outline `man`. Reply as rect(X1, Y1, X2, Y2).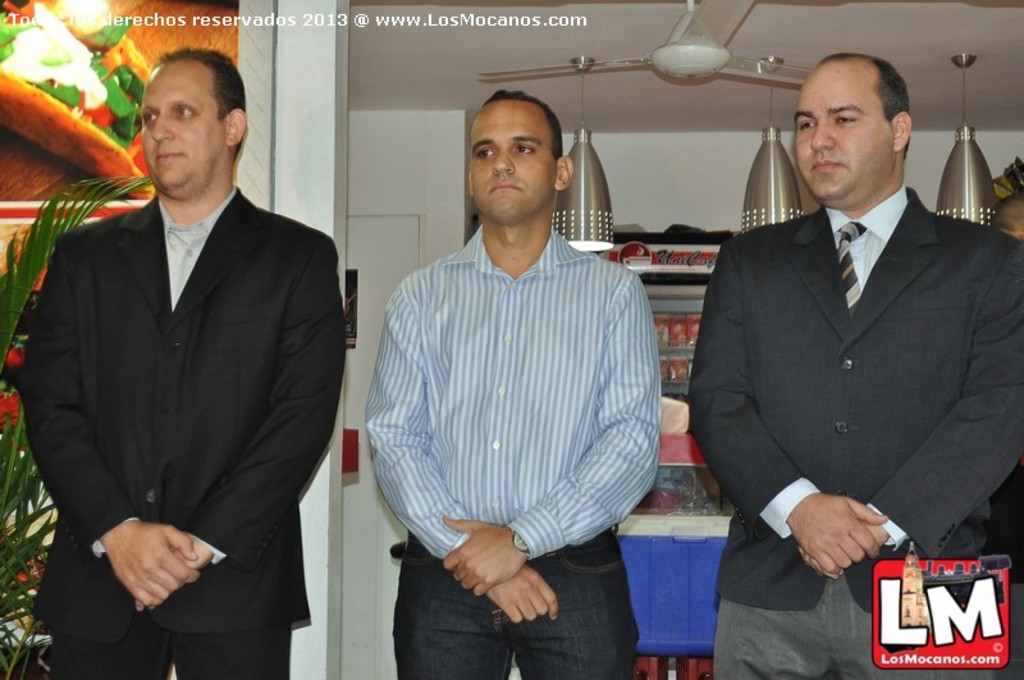
rect(14, 49, 349, 658).
